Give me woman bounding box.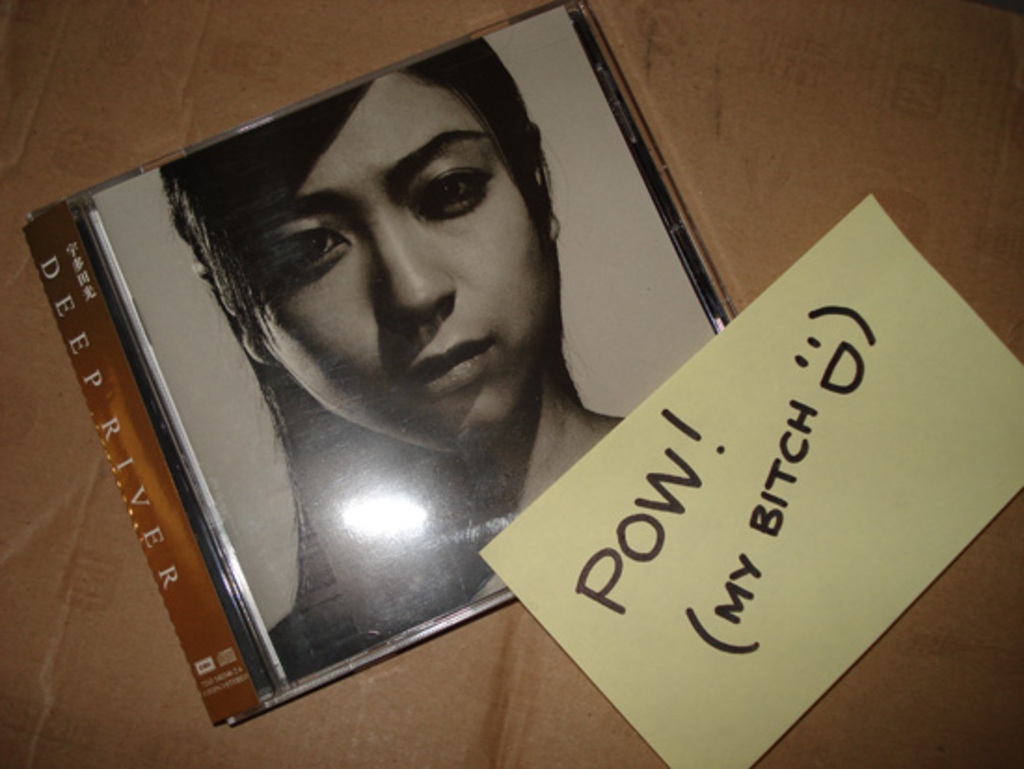
crop(74, 41, 827, 743).
